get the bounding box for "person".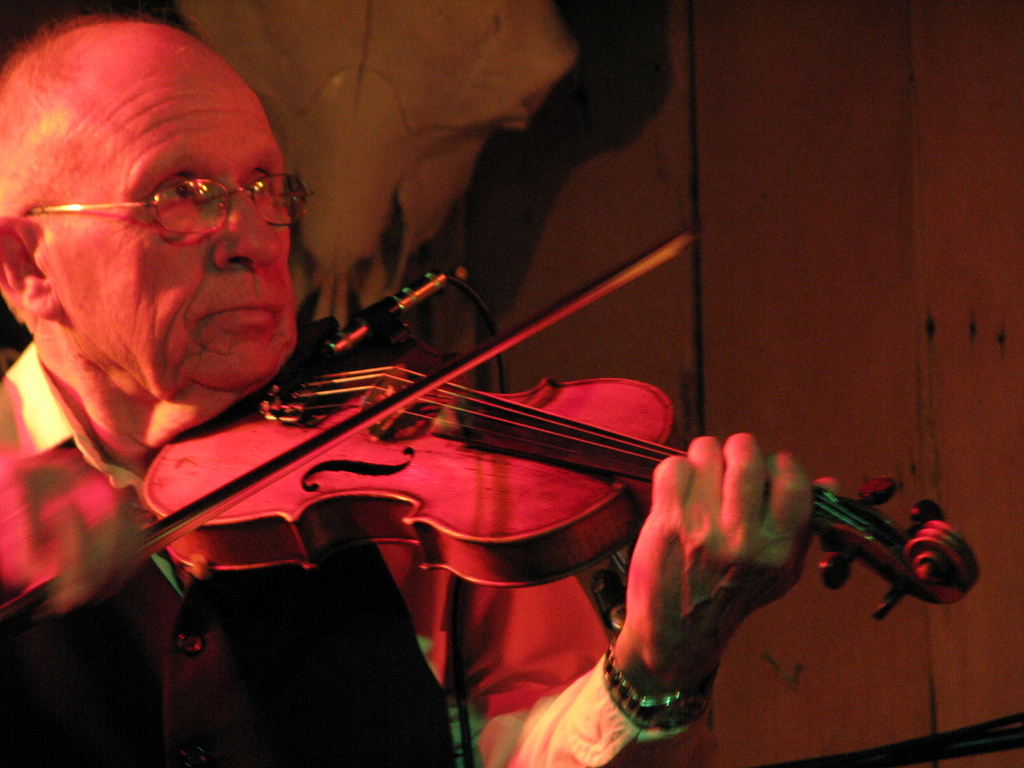
box=[0, 6, 839, 767].
